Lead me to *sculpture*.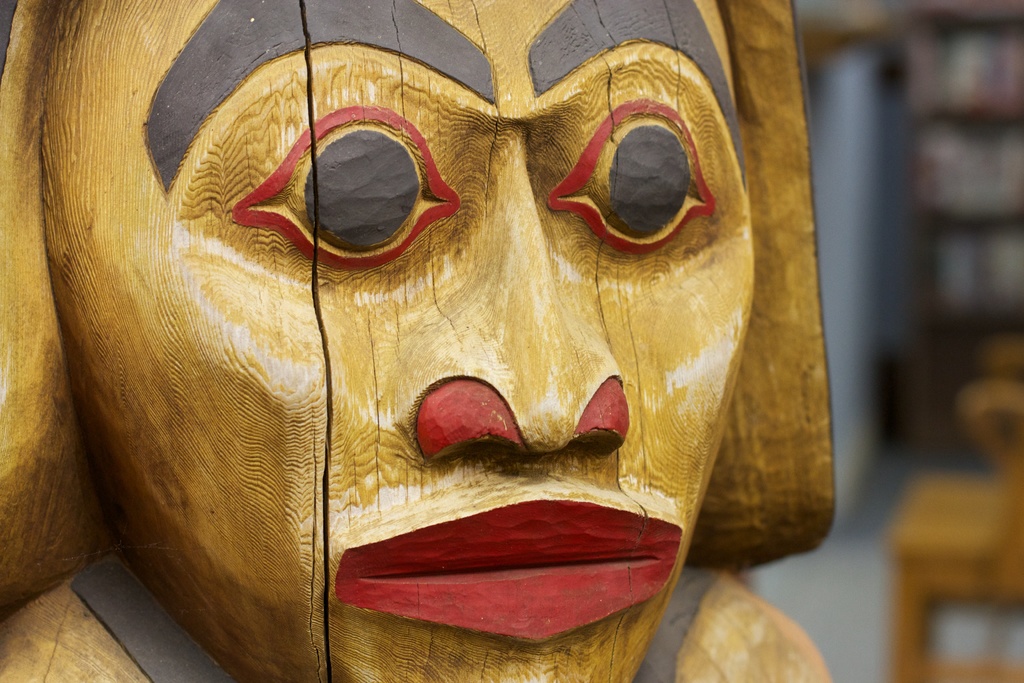
Lead to [0,0,834,682].
